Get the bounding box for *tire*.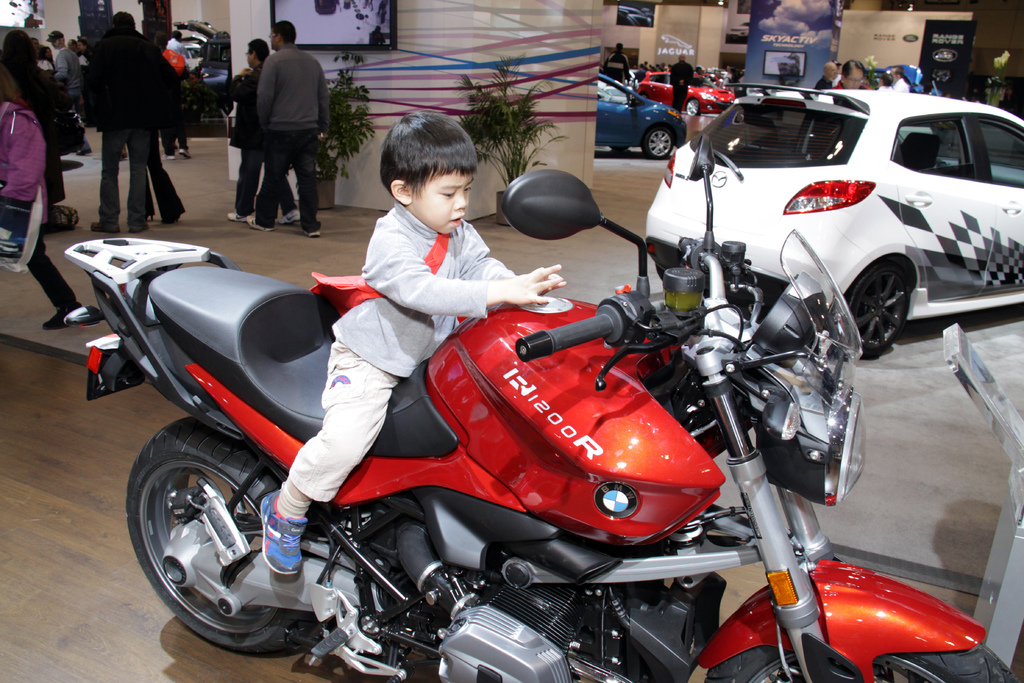
BBox(132, 420, 303, 650).
